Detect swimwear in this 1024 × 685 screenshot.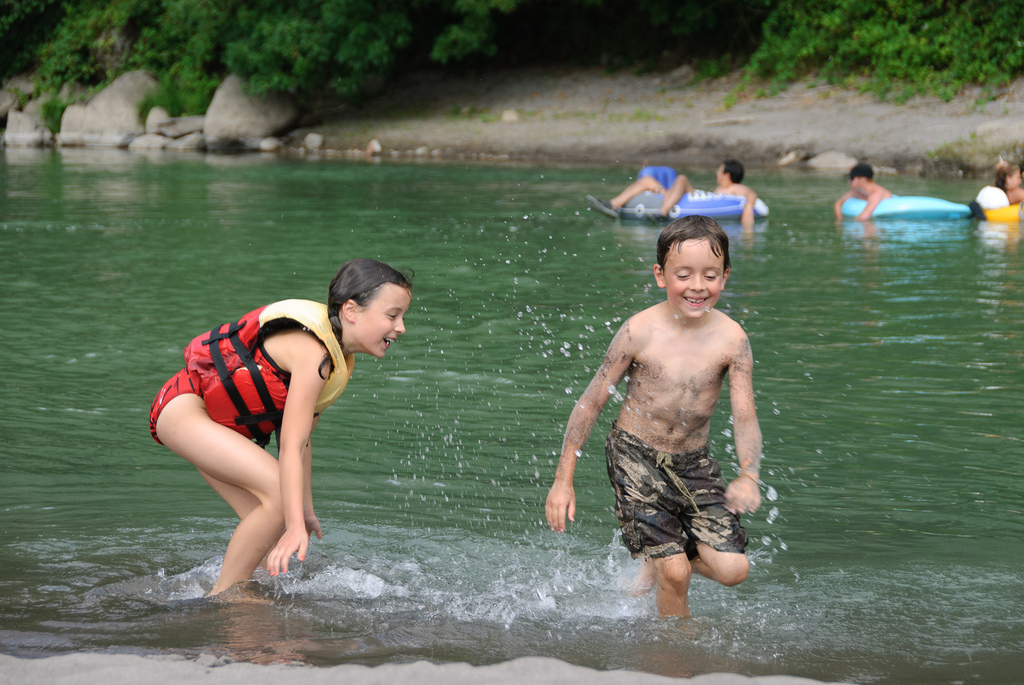
Detection: 681, 189, 714, 206.
